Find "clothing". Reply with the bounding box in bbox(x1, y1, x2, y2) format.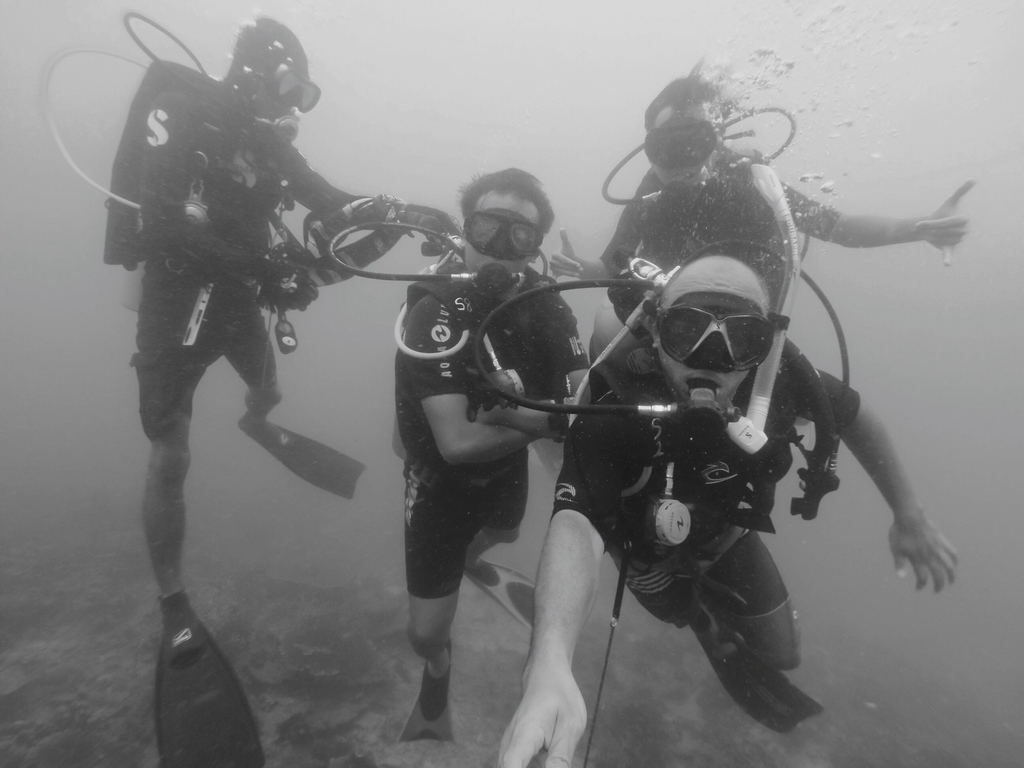
bbox(397, 264, 592, 597).
